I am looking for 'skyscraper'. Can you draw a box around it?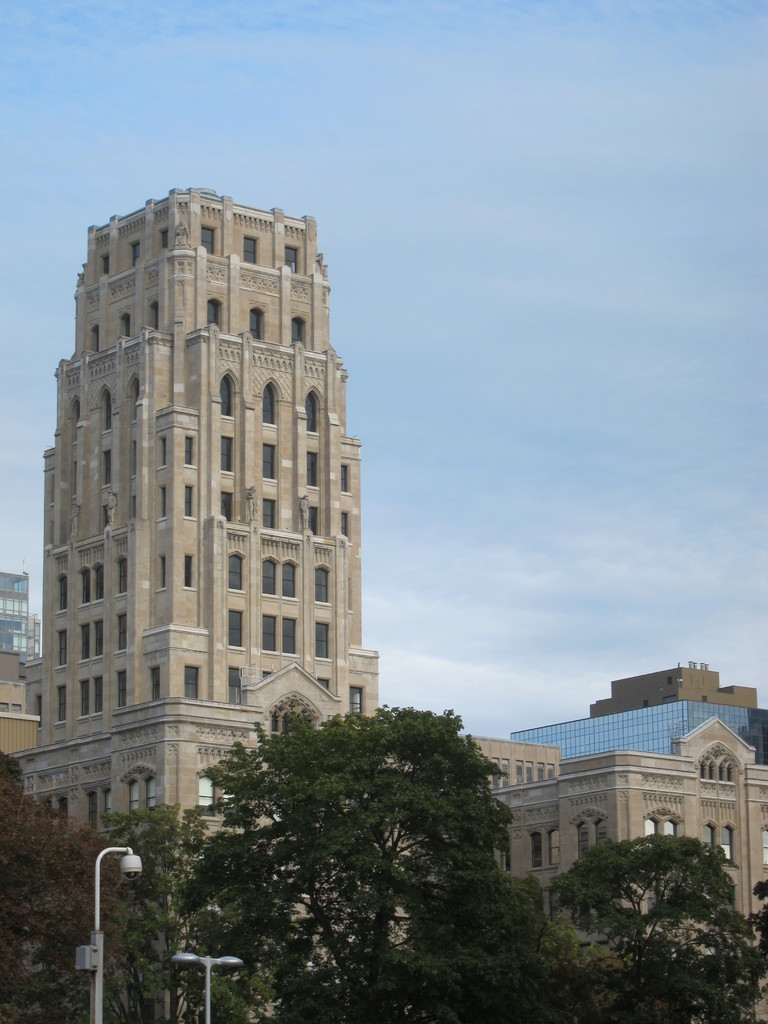
Sure, the bounding box is region(0, 575, 49, 764).
